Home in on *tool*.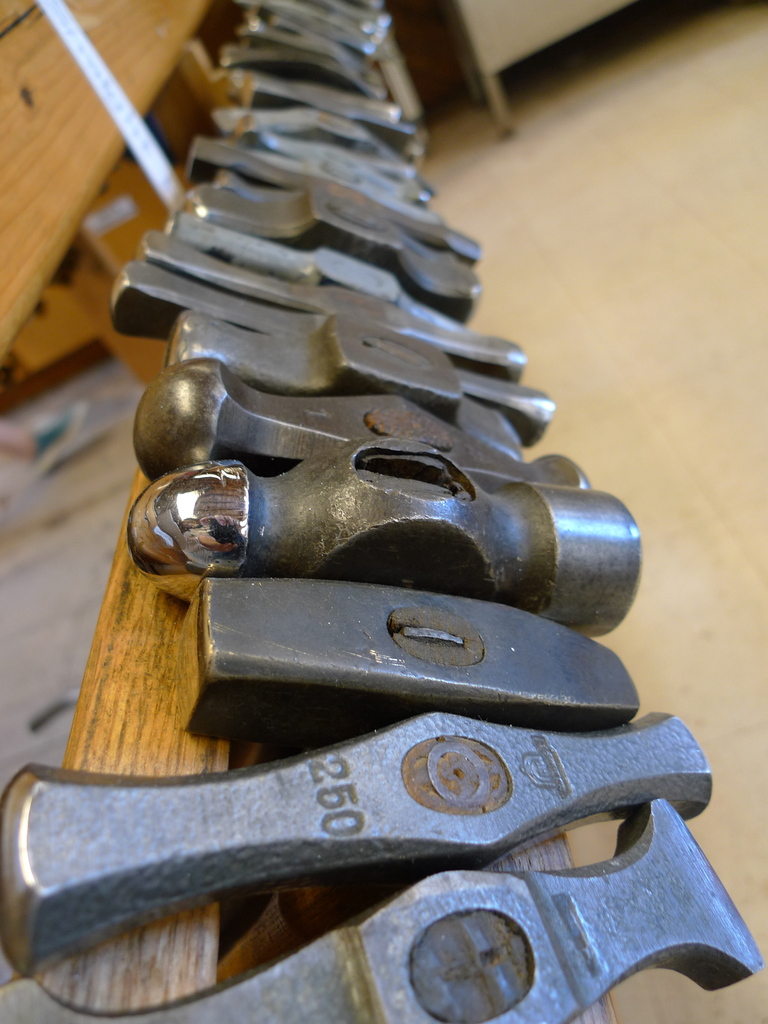
Homed in at (168,212,436,314).
